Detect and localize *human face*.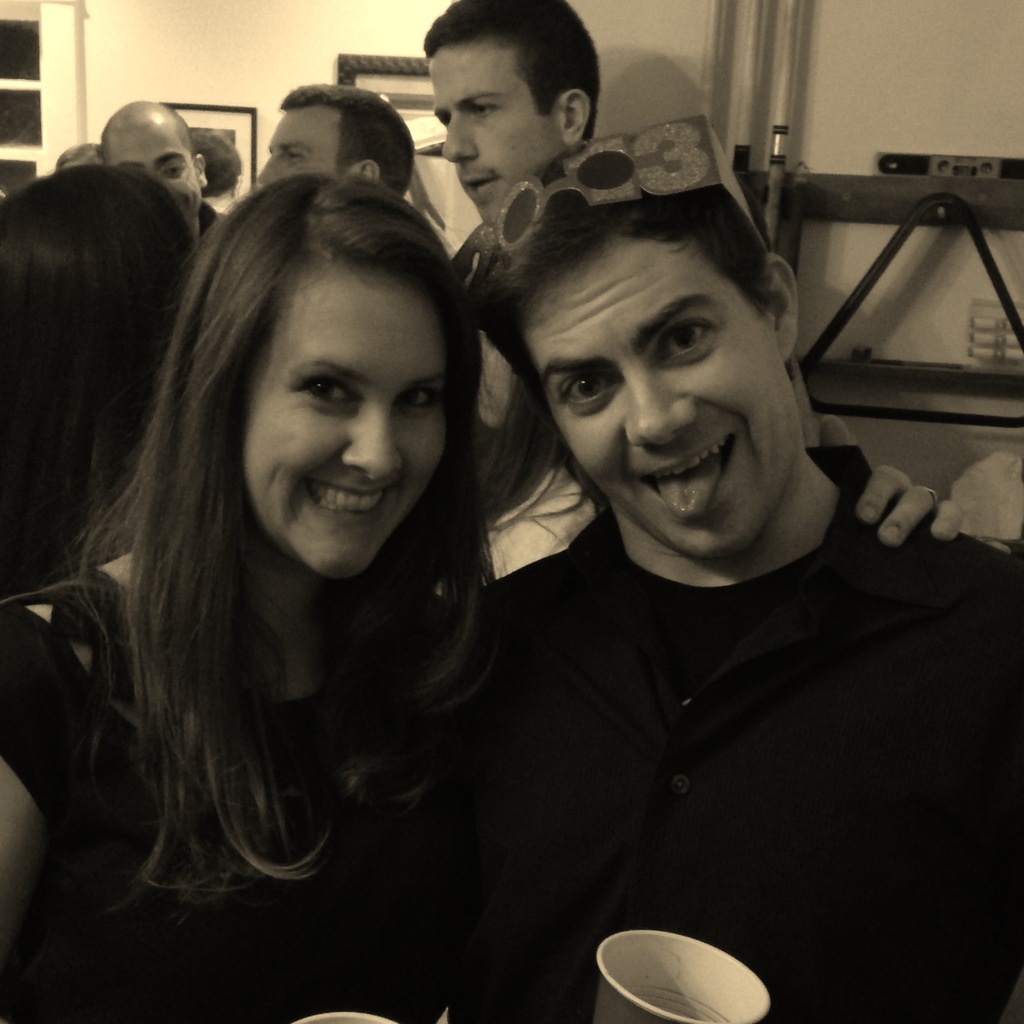
Localized at region(536, 241, 801, 557).
